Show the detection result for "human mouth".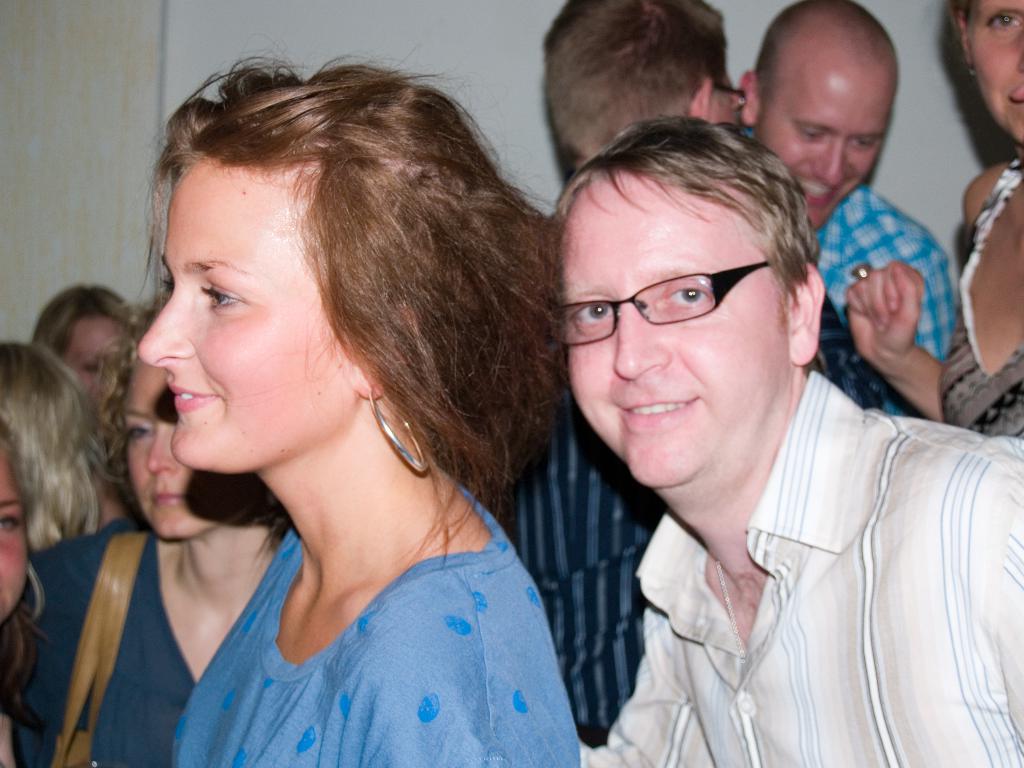
(x1=162, y1=380, x2=224, y2=414).
